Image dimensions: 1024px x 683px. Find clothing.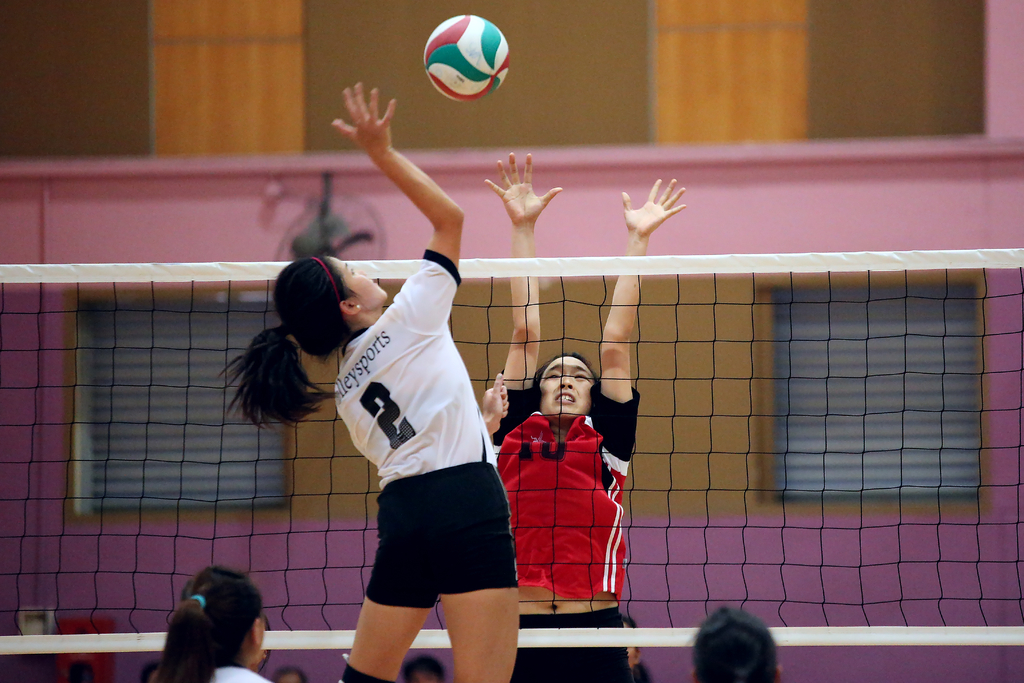
x1=206 y1=667 x2=276 y2=682.
